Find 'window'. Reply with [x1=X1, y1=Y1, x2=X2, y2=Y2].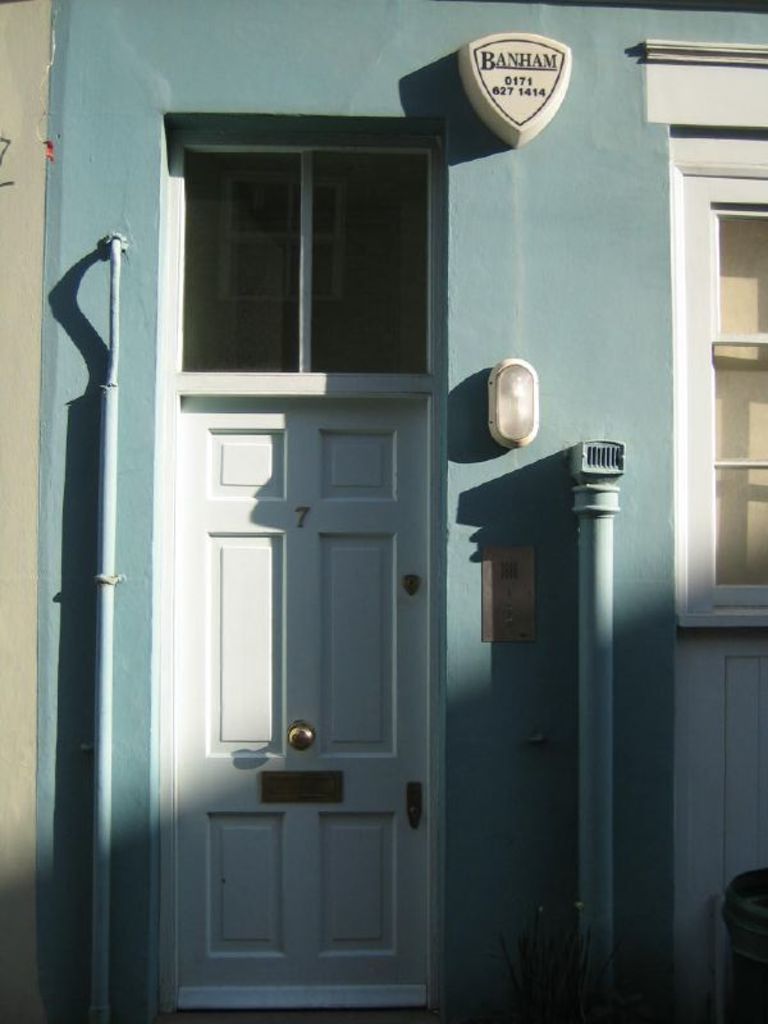
[x1=157, y1=125, x2=452, y2=374].
